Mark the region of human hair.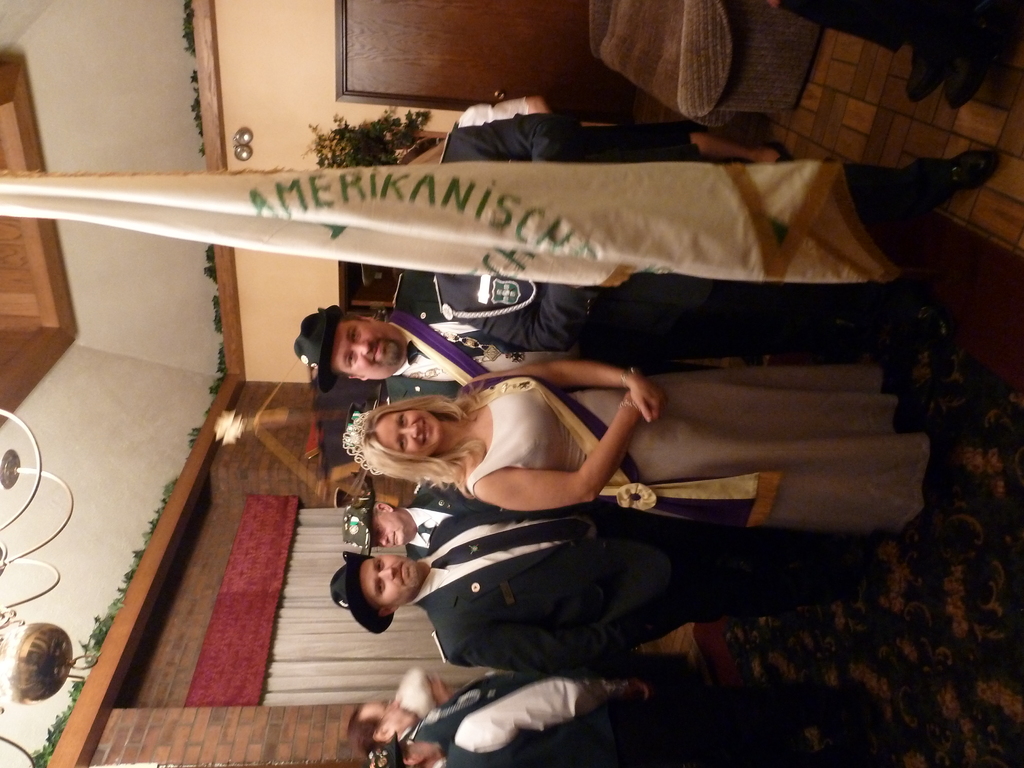
Region: <region>345, 700, 392, 746</region>.
